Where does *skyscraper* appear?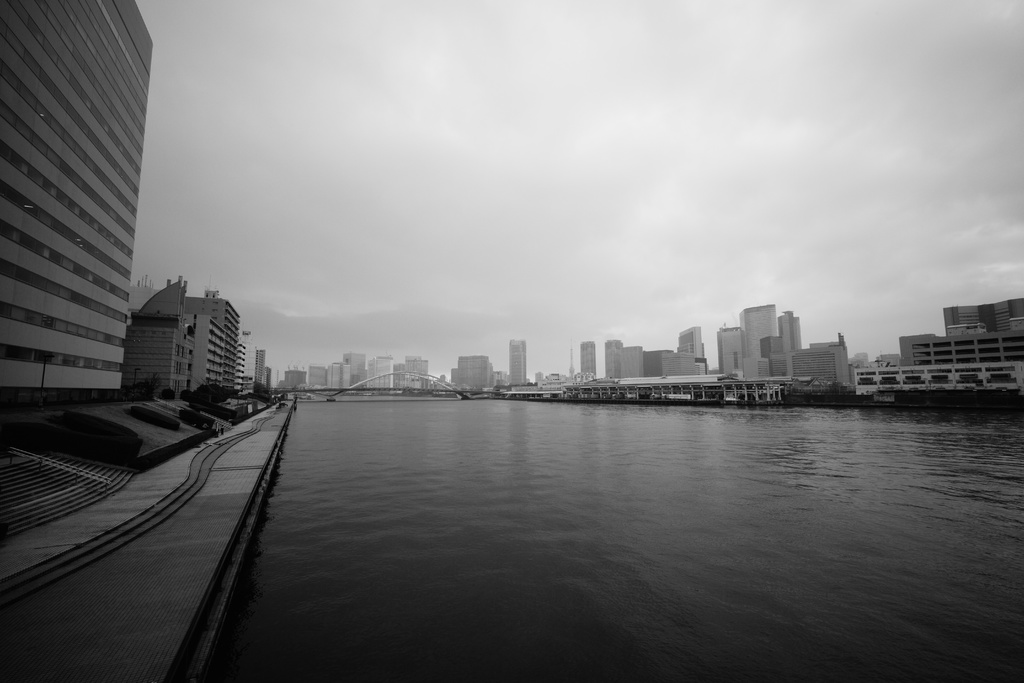
Appears at [576,340,597,384].
